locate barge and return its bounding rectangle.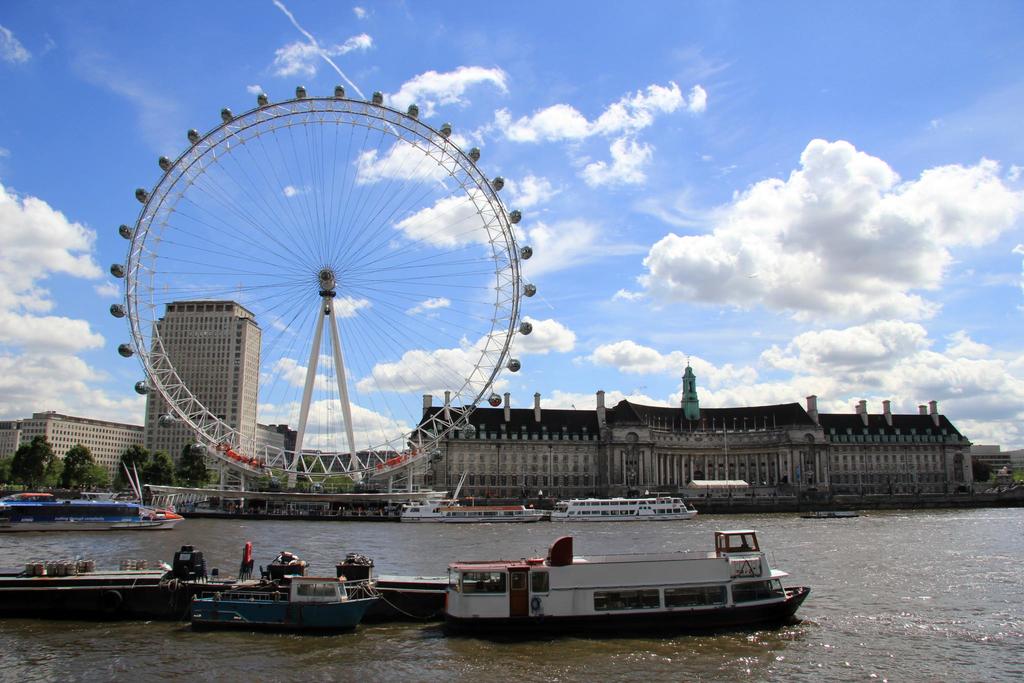
region(0, 493, 186, 533).
